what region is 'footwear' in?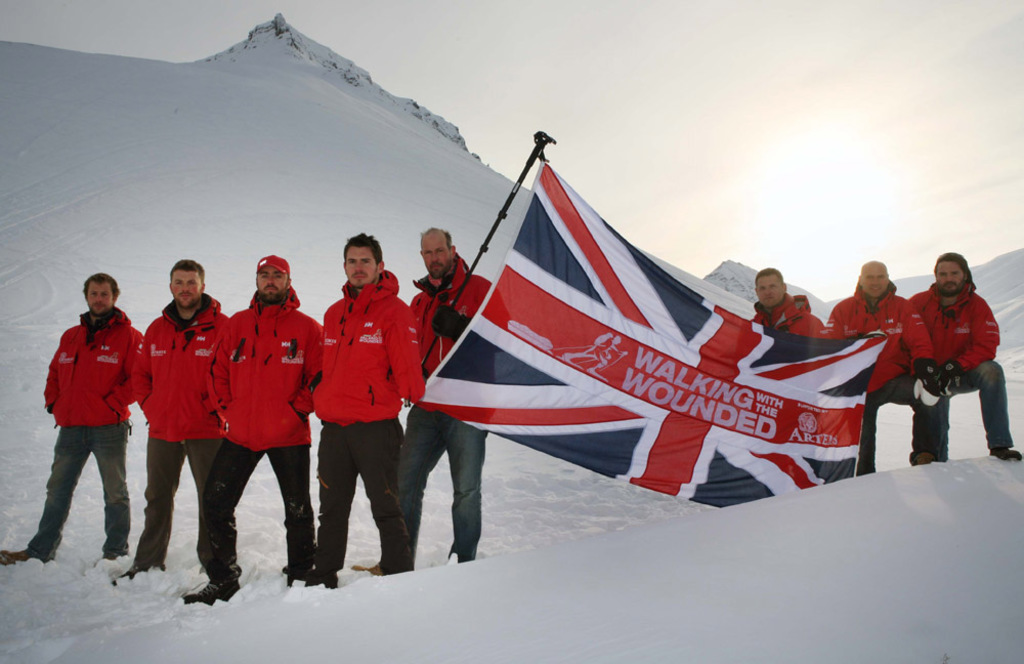
[x1=183, y1=583, x2=242, y2=609].
